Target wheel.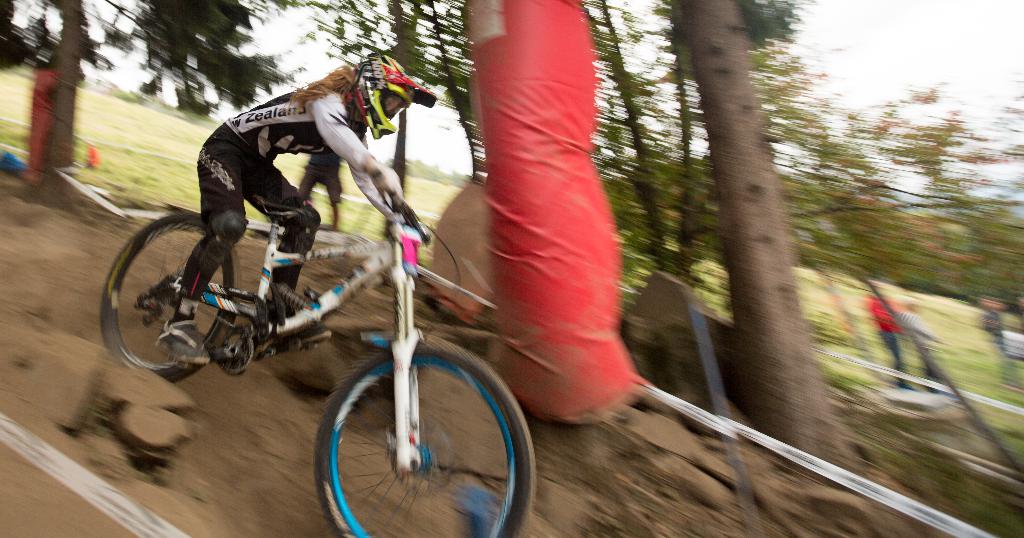
Target region: x1=97 y1=203 x2=244 y2=380.
